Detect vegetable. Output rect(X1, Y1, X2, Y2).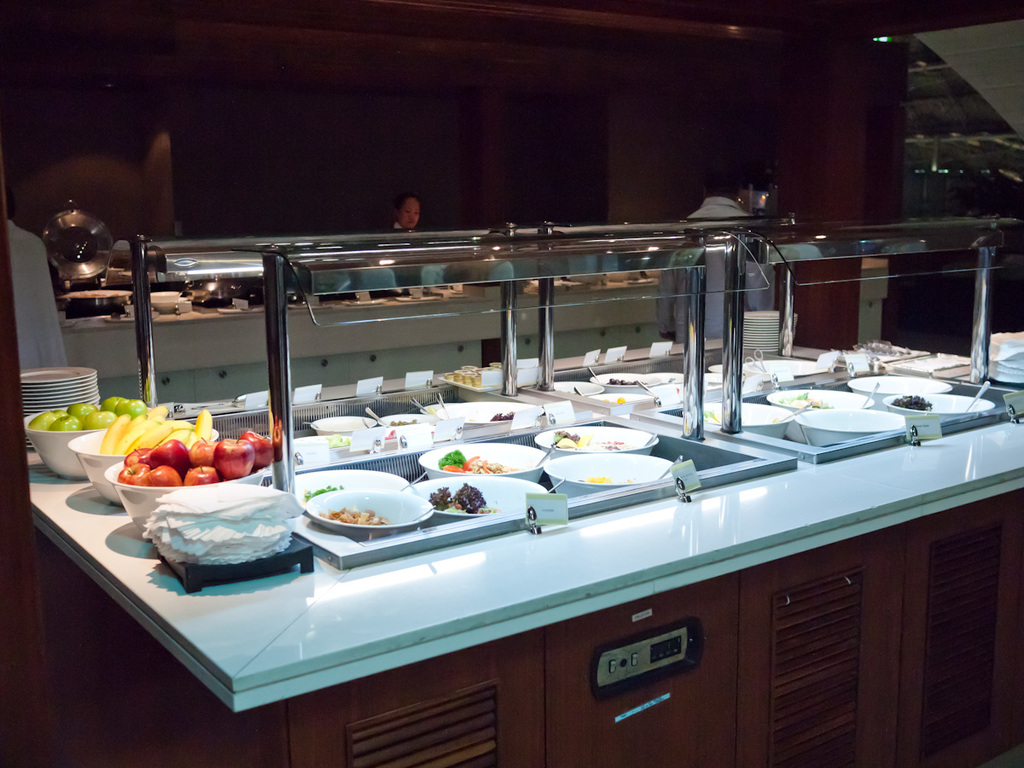
rect(438, 448, 463, 468).
